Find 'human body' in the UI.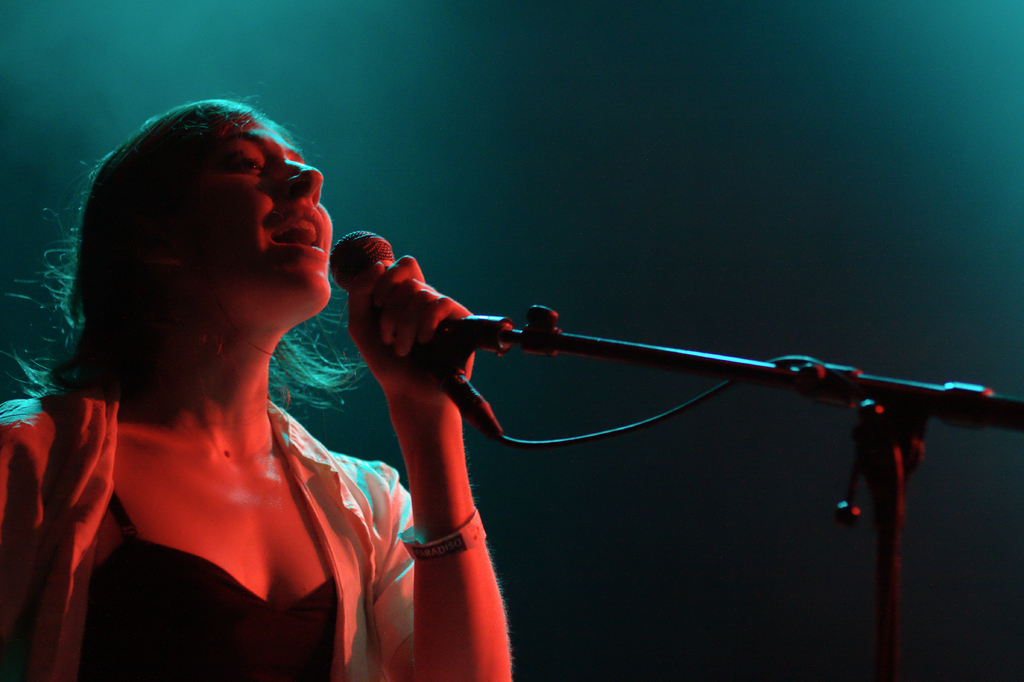
UI element at <region>0, 89, 517, 681</region>.
